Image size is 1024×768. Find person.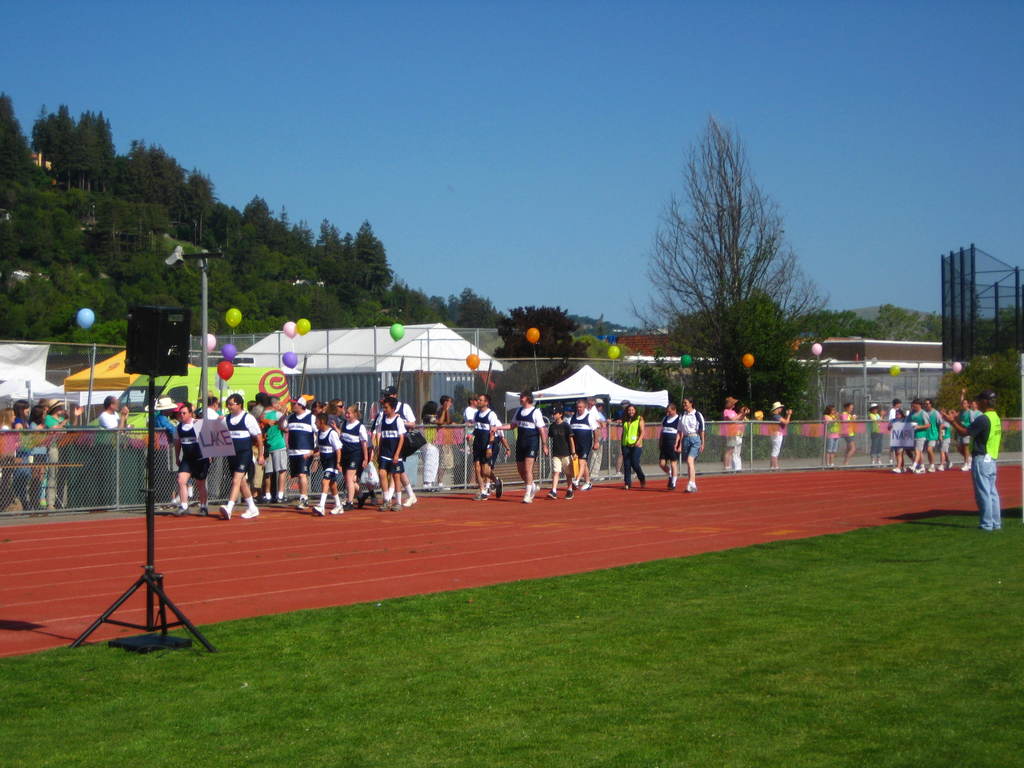
904 399 931 473.
